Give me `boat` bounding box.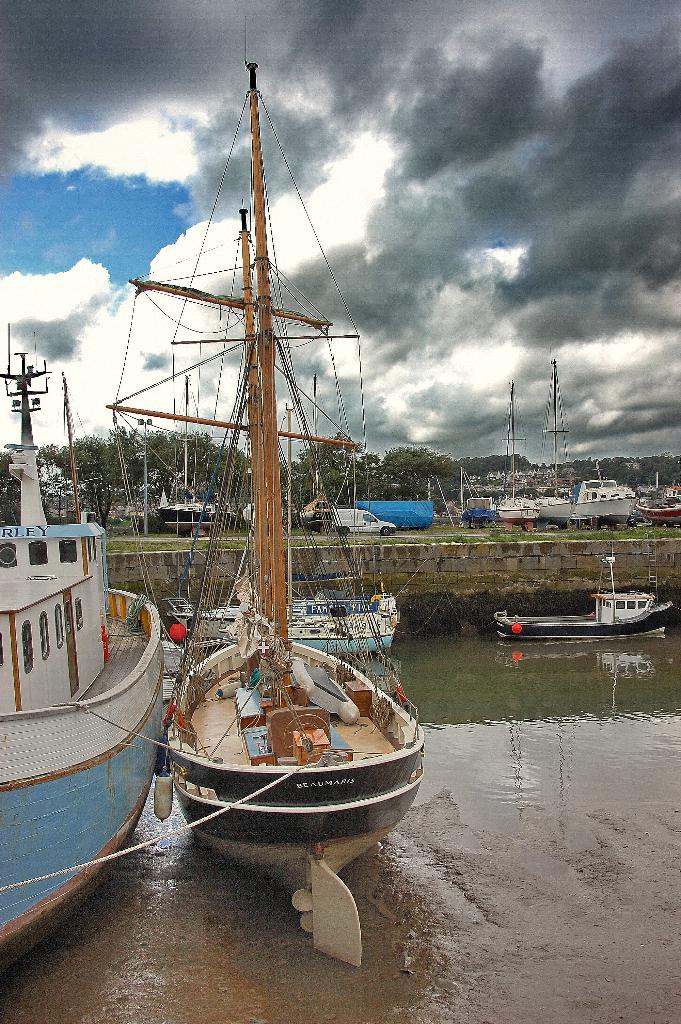
(490, 532, 680, 641).
